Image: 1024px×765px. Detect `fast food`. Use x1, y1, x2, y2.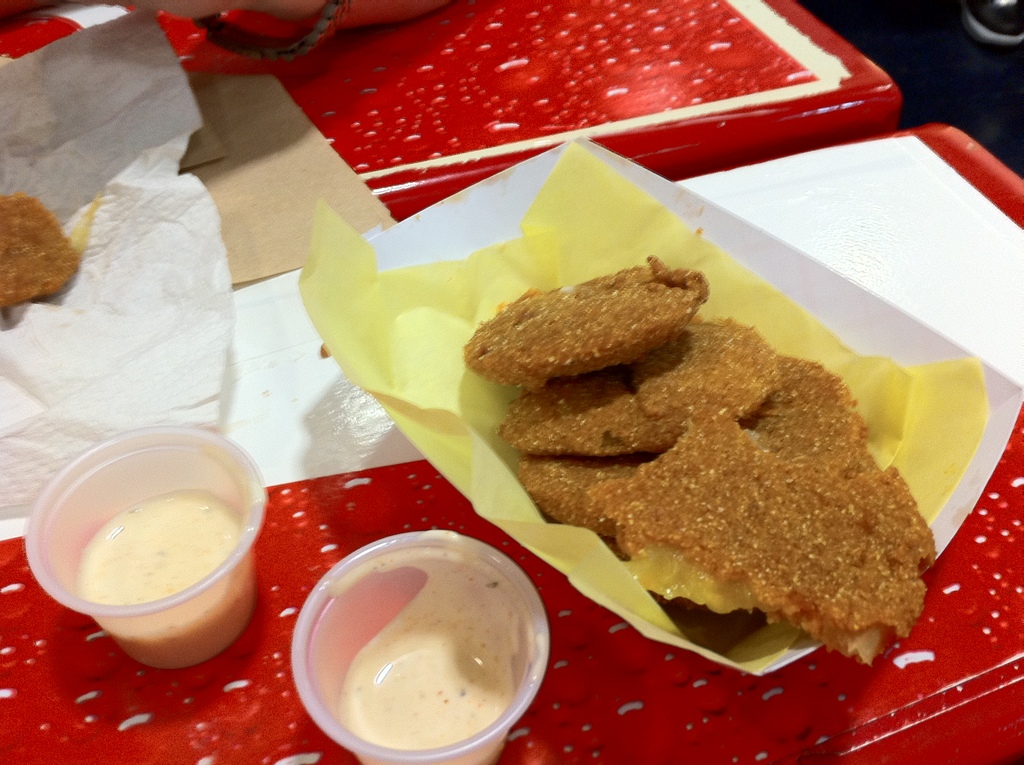
511, 338, 886, 560.
